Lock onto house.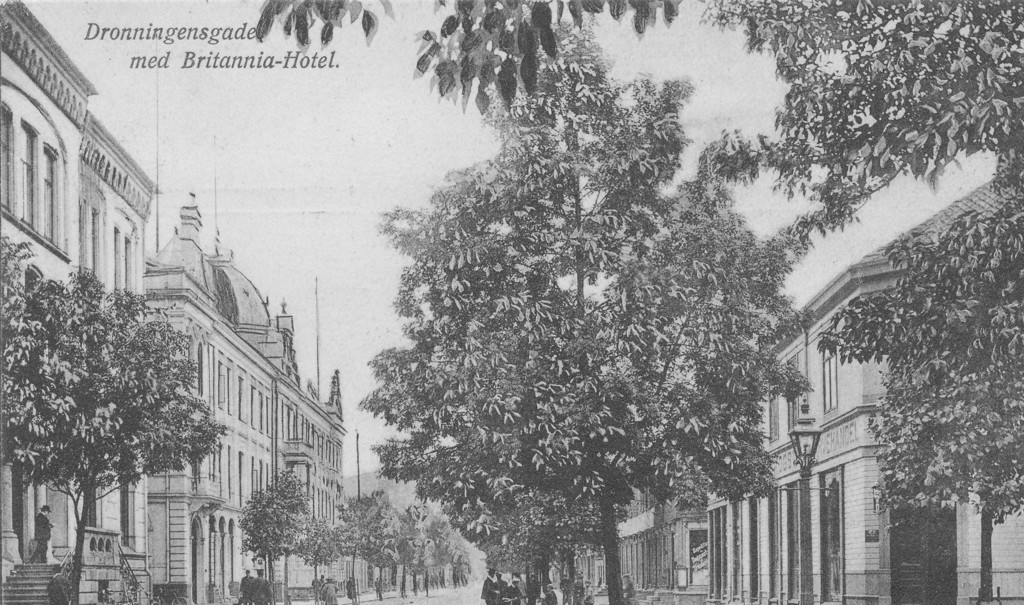
Locked: left=139, top=185, right=346, bottom=604.
